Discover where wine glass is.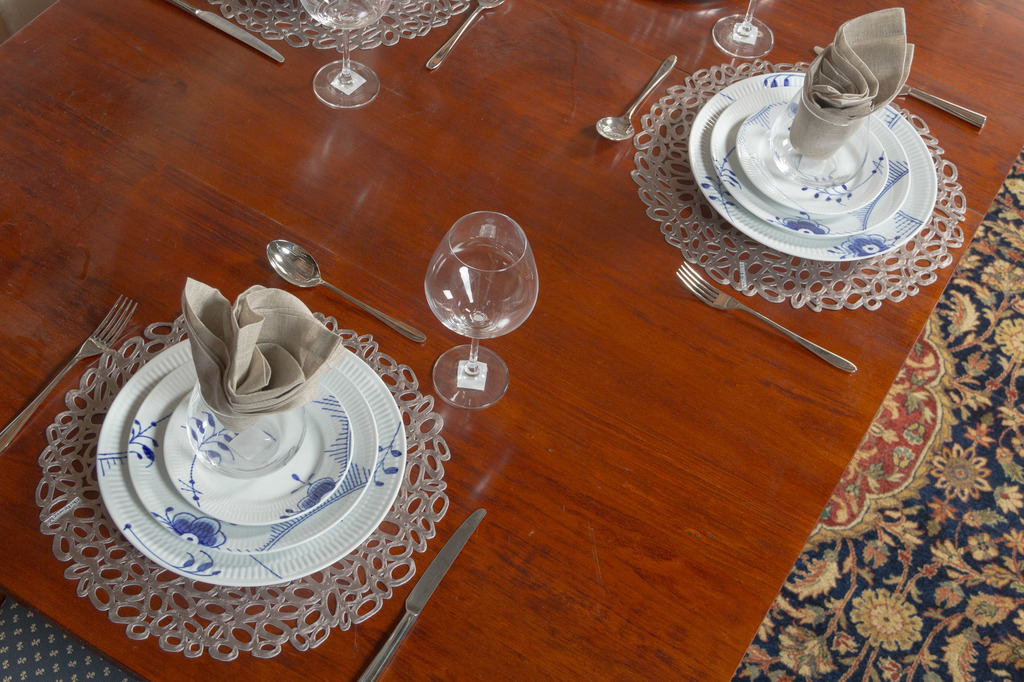
Discovered at detection(426, 210, 541, 407).
